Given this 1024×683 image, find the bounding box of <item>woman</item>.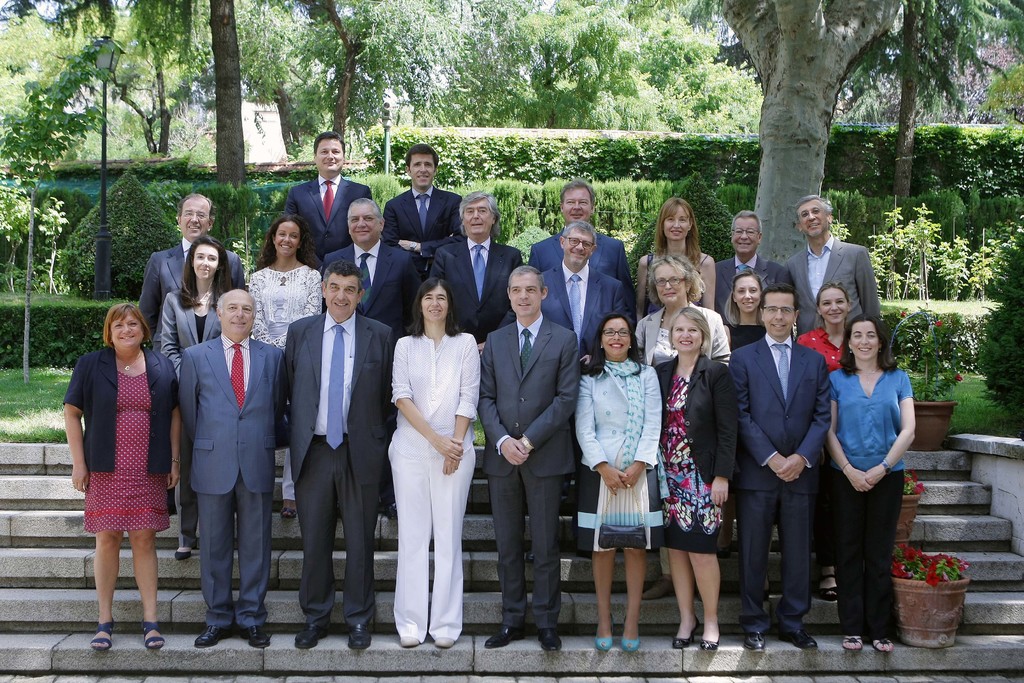
61 304 180 651.
